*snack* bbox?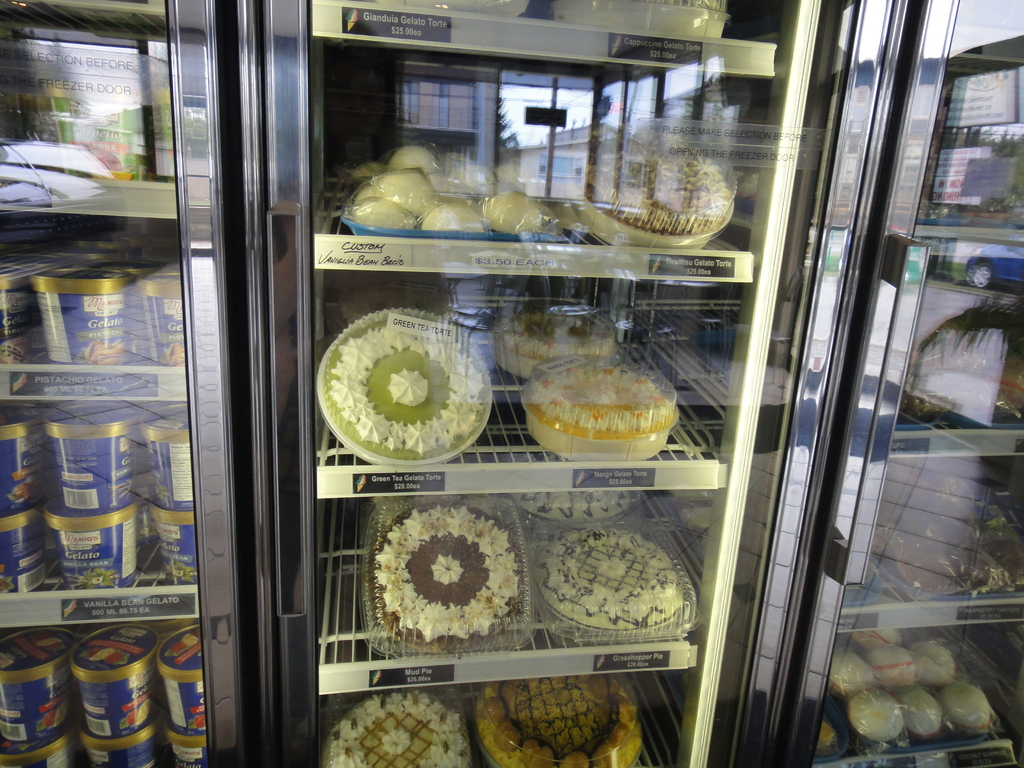
479:675:639:767
